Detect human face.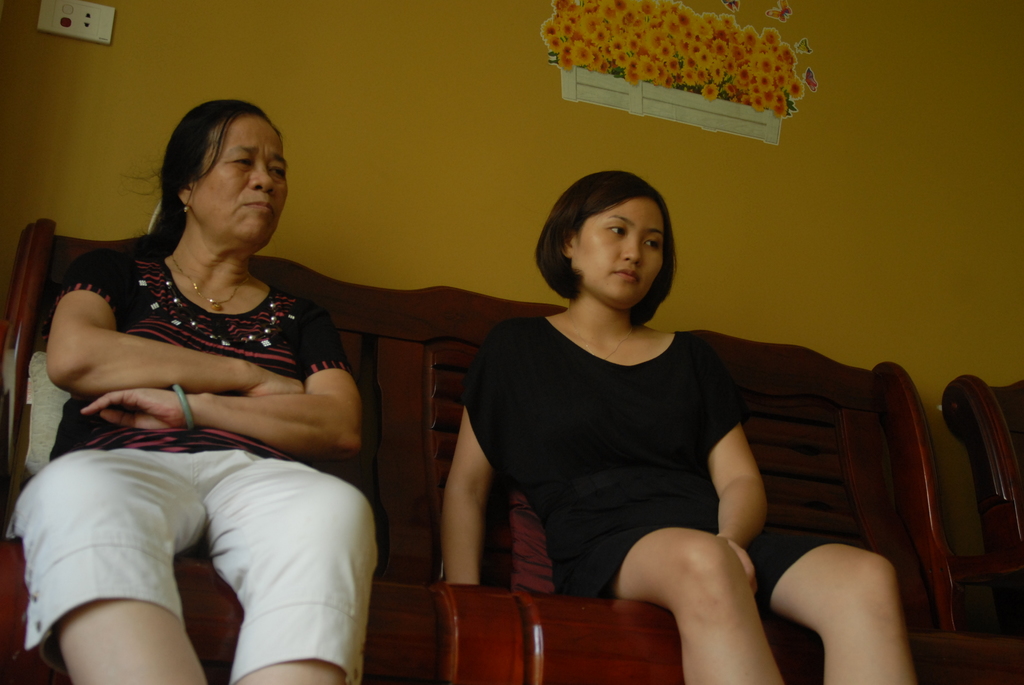
Detected at <bbox>189, 110, 286, 237</bbox>.
